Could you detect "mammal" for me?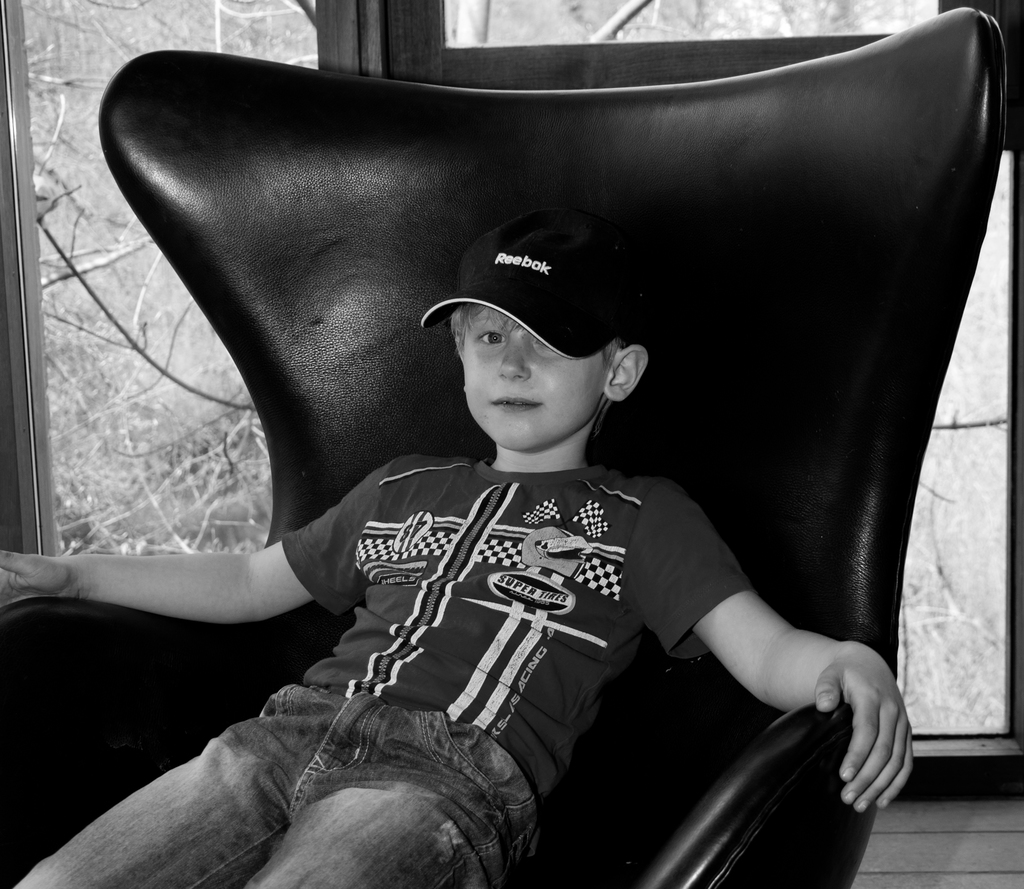
Detection result: [3,228,908,888].
